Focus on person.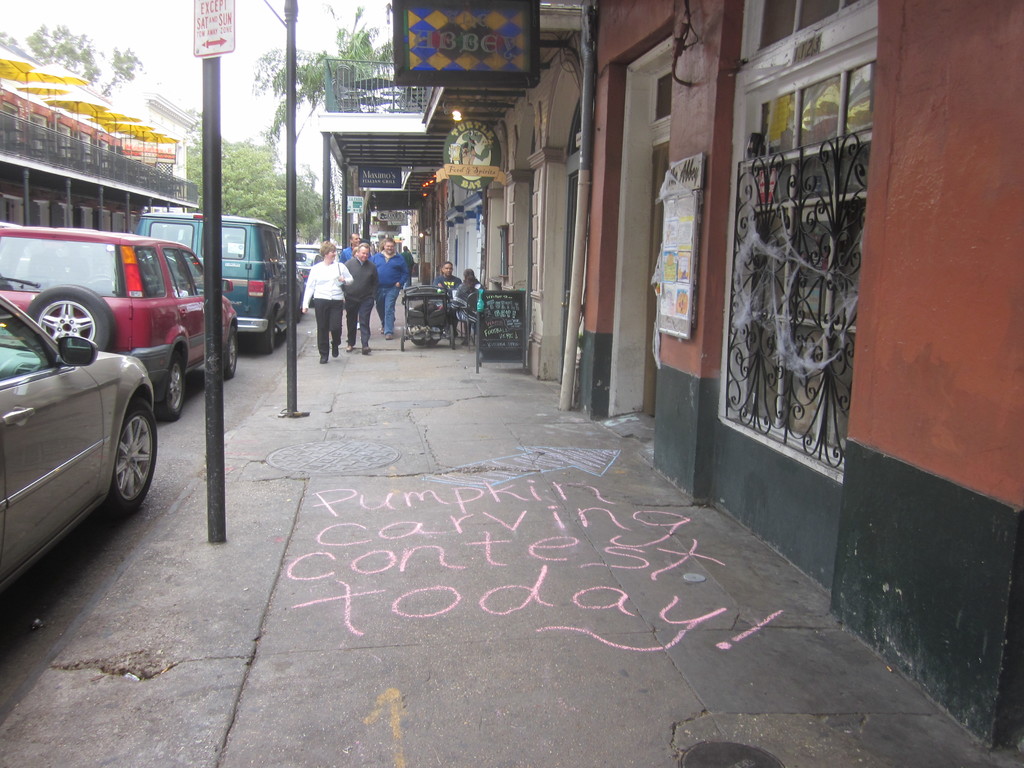
Focused at l=371, t=236, r=410, b=338.
